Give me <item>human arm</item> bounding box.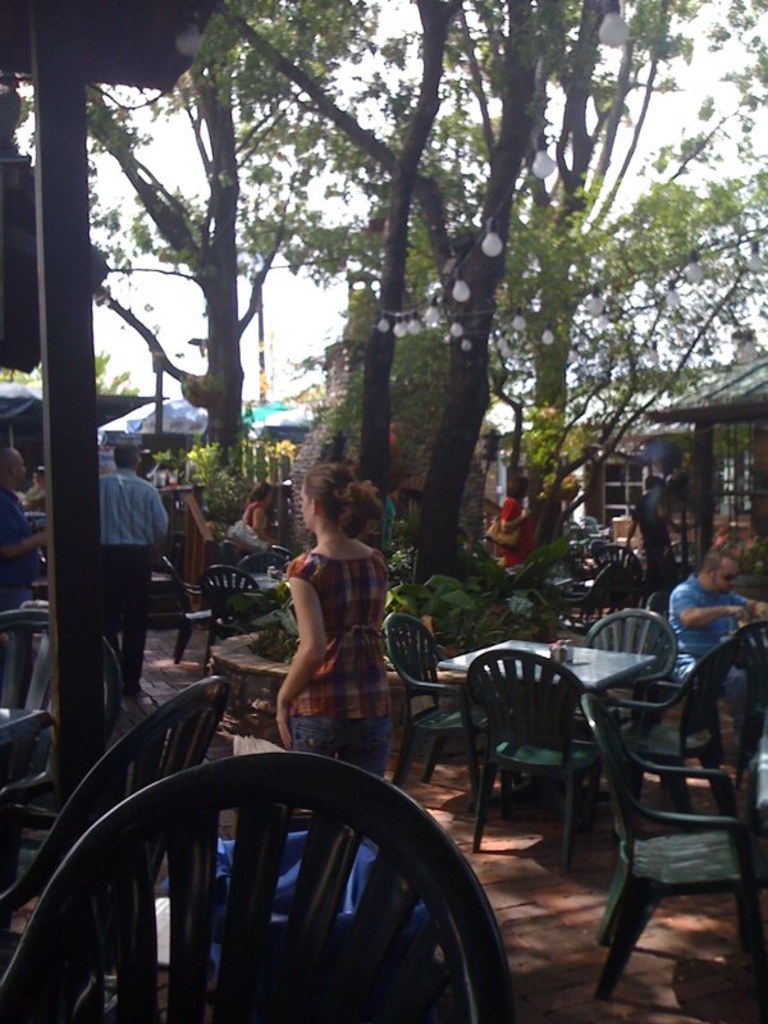
bbox=(274, 563, 340, 740).
